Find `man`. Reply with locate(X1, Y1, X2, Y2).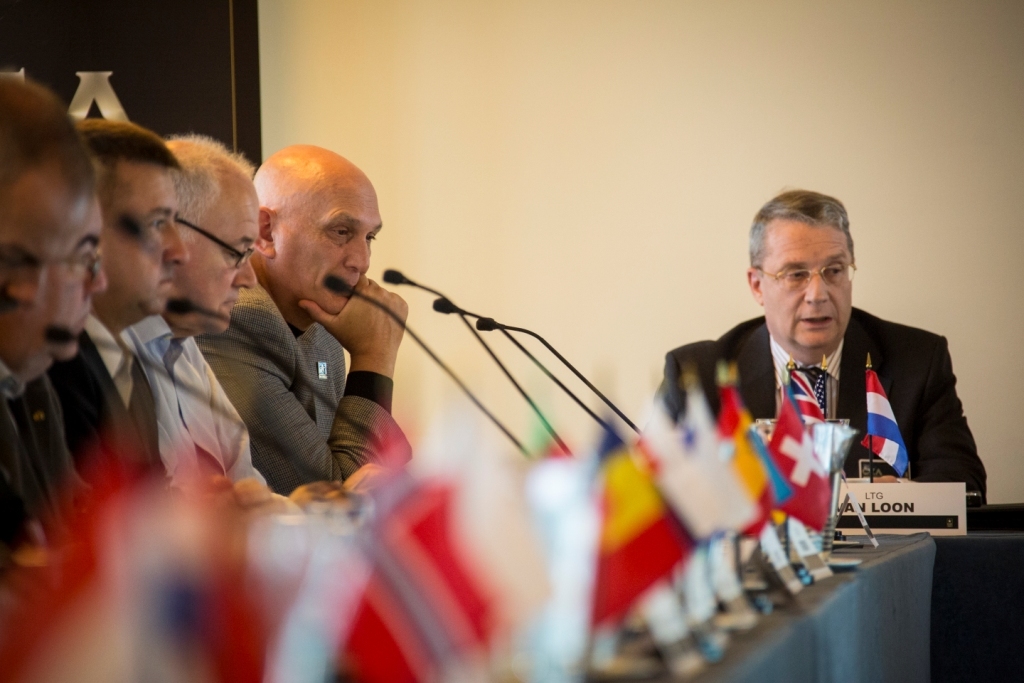
locate(190, 139, 410, 499).
